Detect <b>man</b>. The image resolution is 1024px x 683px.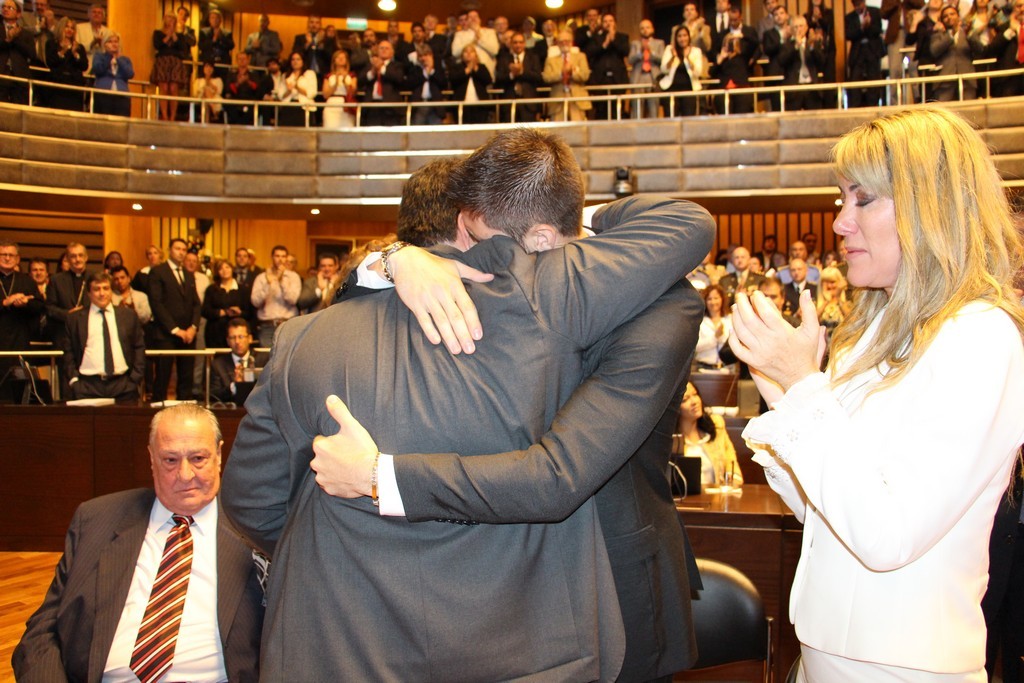
(626,16,664,119).
